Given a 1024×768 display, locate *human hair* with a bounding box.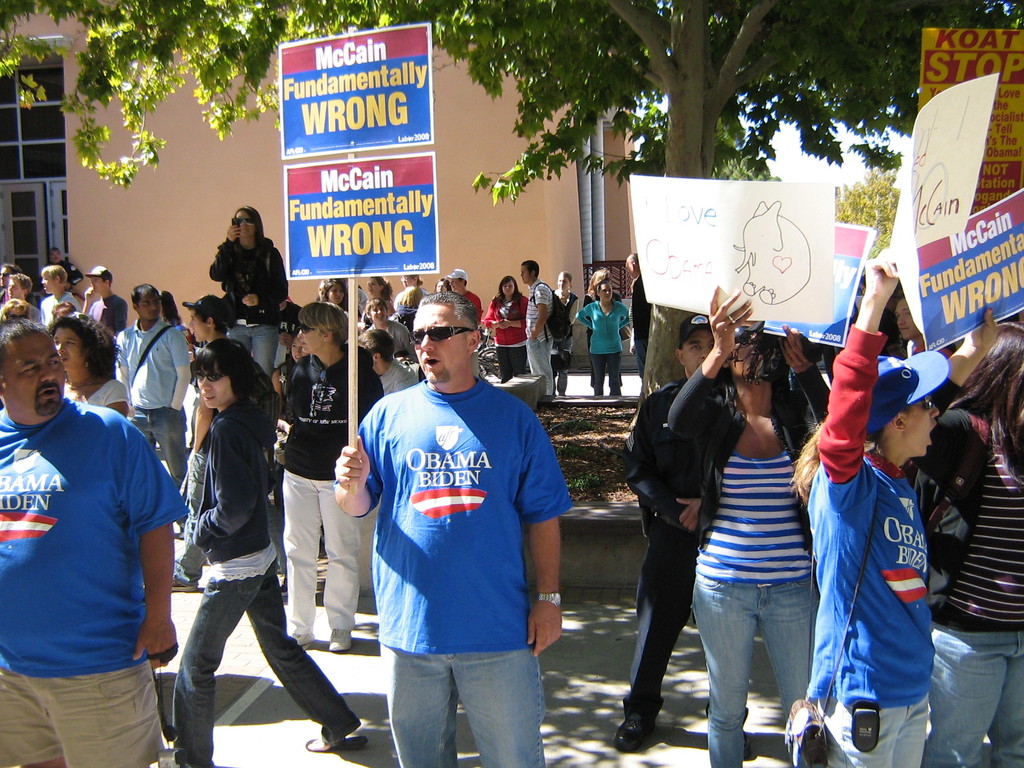
Located: bbox=(0, 297, 31, 327).
